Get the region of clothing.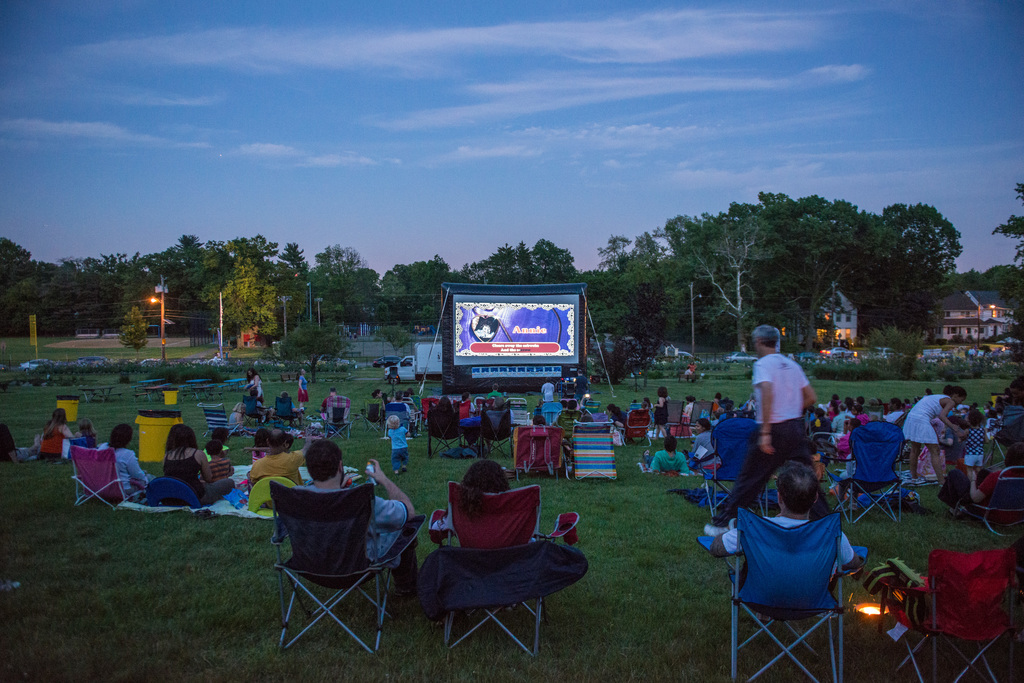
(left=323, top=391, right=337, bottom=423).
